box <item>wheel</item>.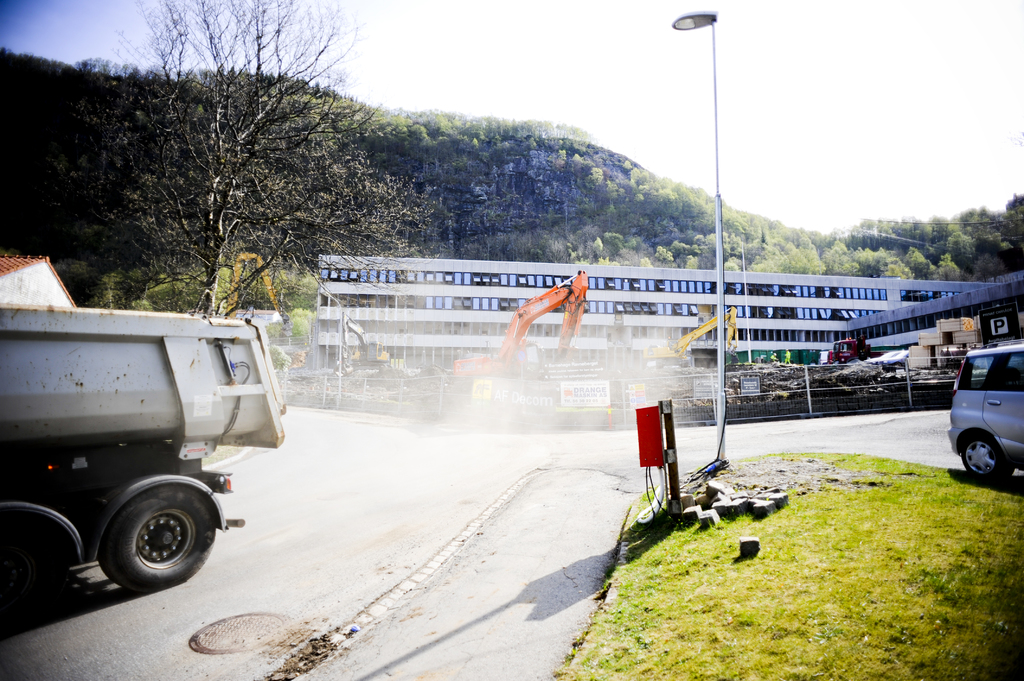
(left=79, top=483, right=209, bottom=588).
